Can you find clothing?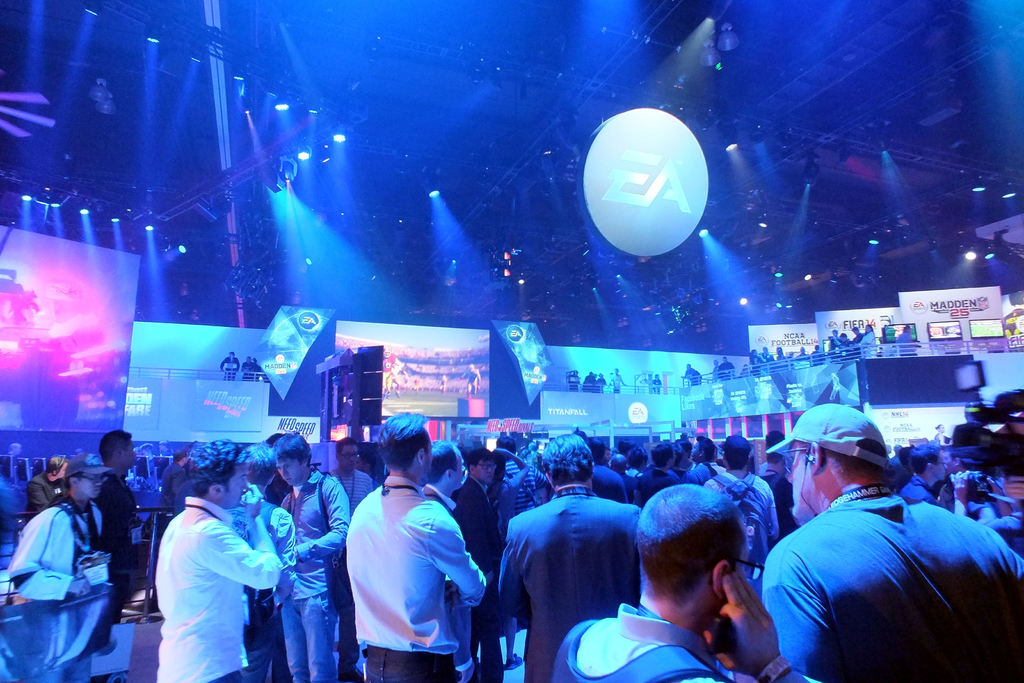
Yes, bounding box: [653, 377, 662, 394].
